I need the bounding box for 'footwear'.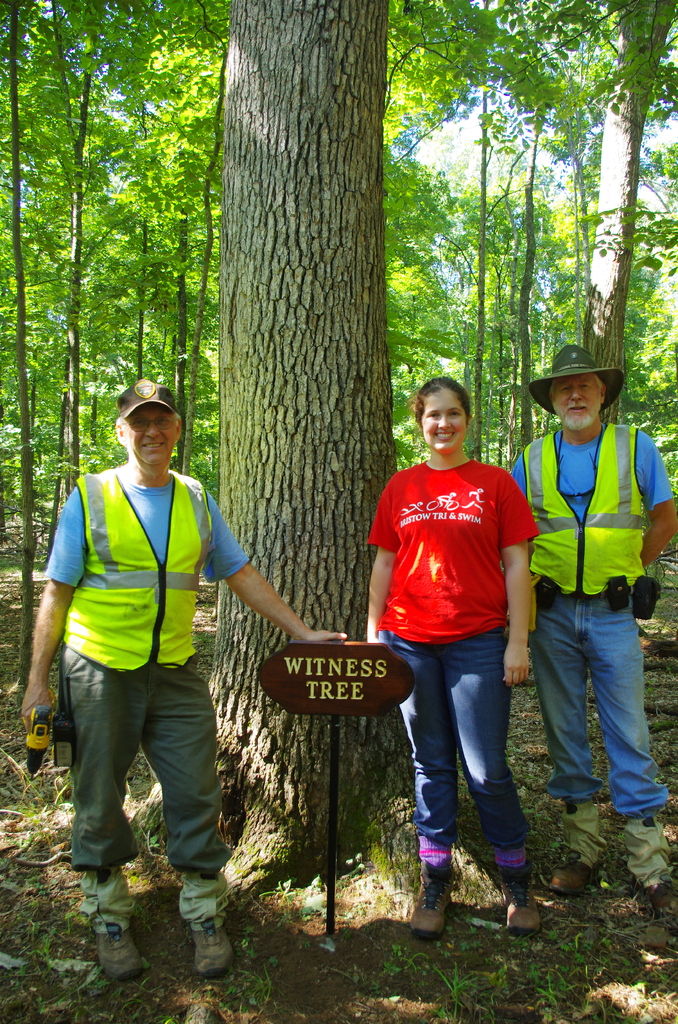
Here it is: locate(497, 869, 546, 939).
